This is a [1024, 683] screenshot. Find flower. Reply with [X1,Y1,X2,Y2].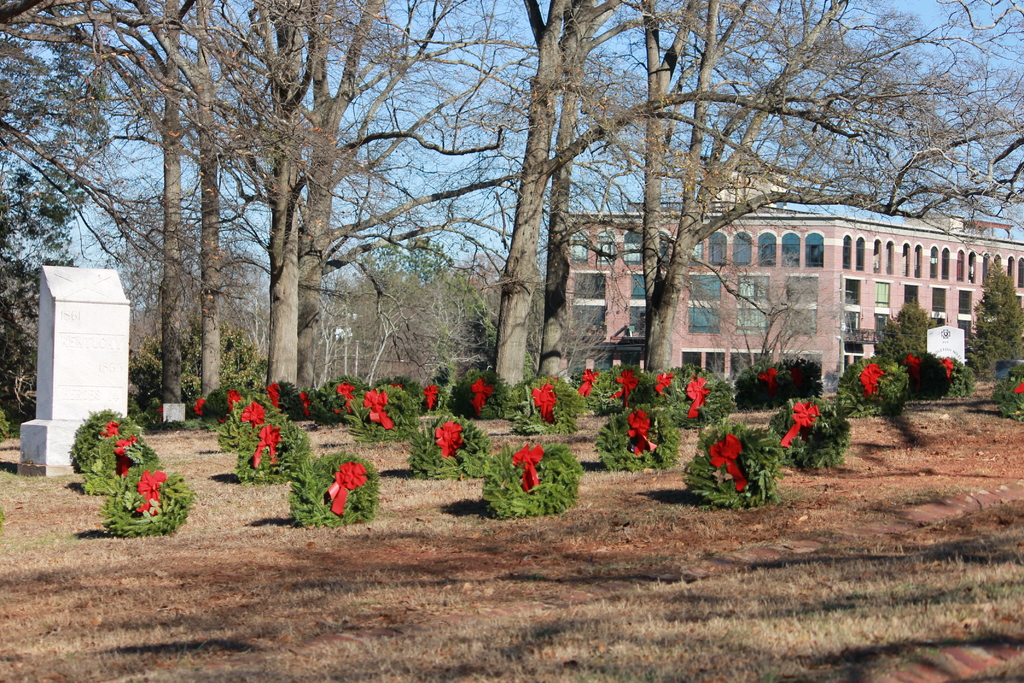
[684,372,708,407].
